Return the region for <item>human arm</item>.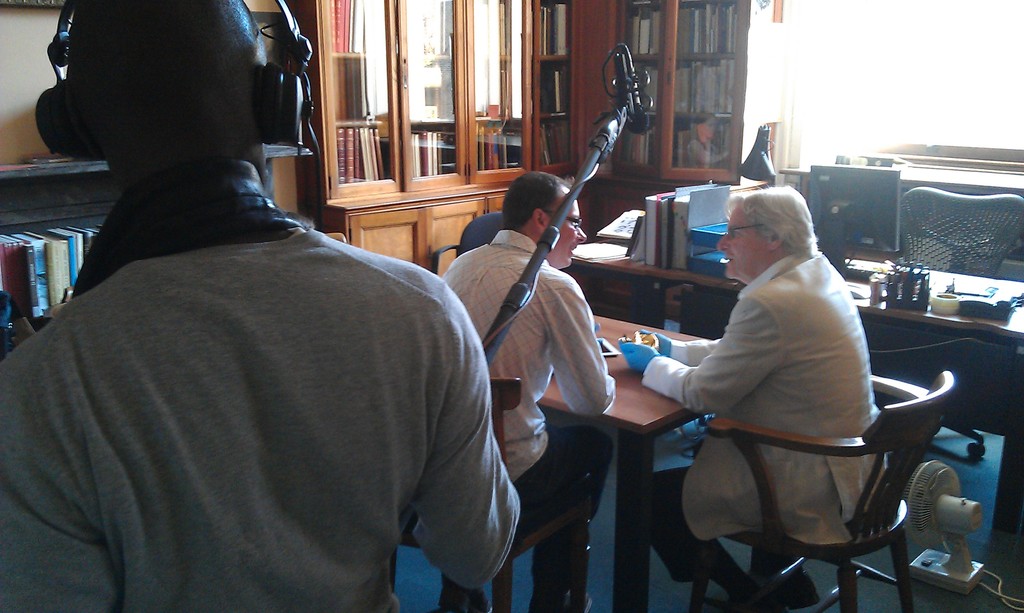
crop(540, 266, 620, 422).
